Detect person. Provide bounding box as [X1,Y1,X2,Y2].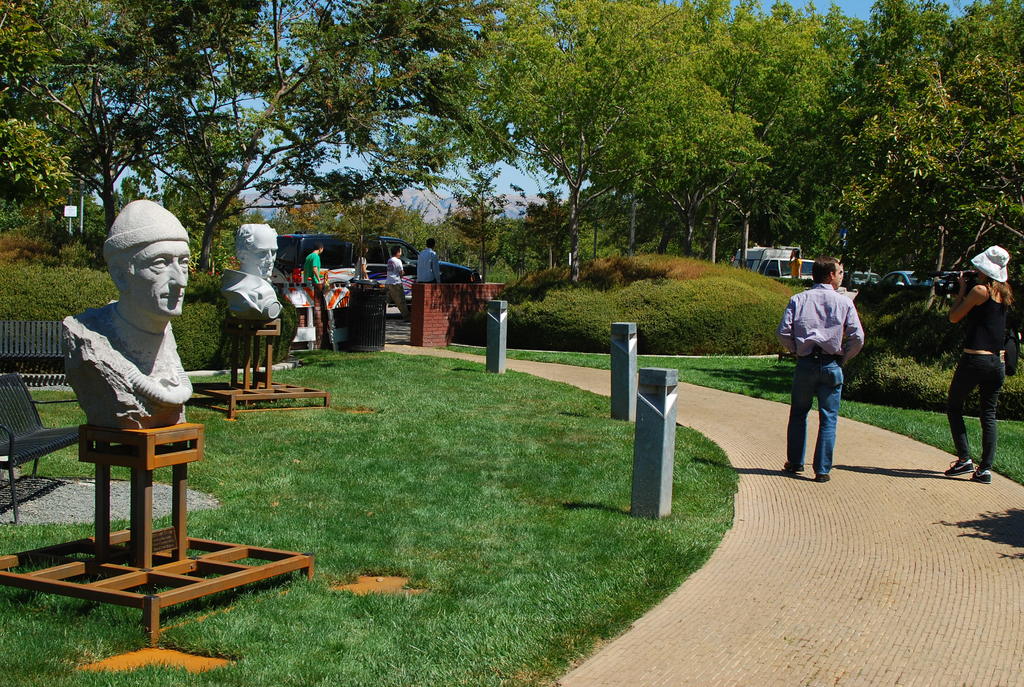
[60,196,195,430].
